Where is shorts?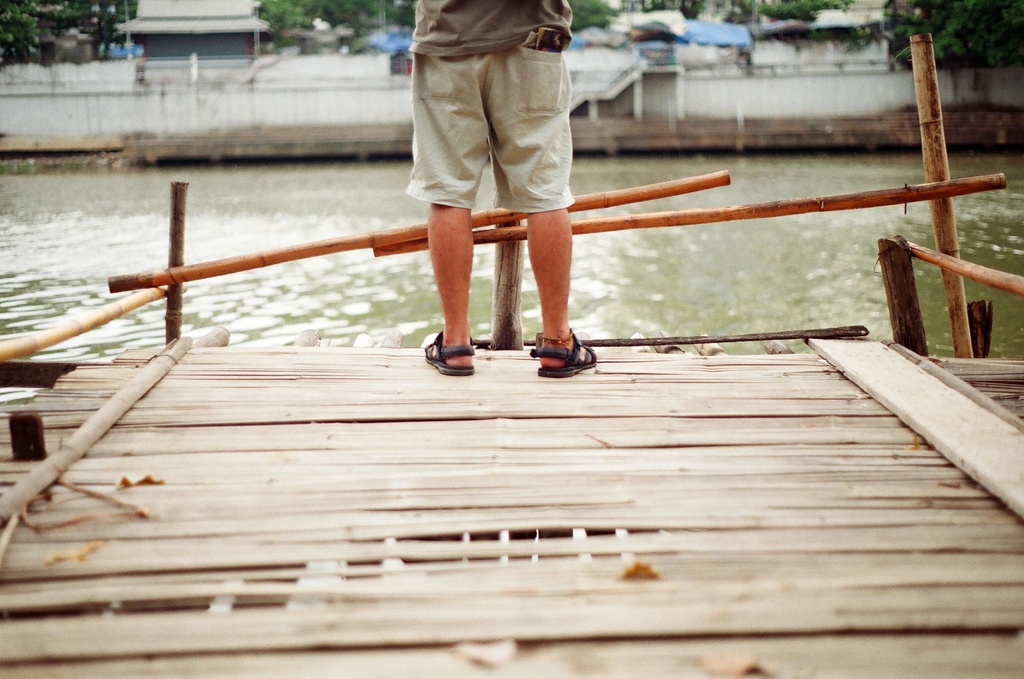
left=413, top=19, right=600, bottom=205.
